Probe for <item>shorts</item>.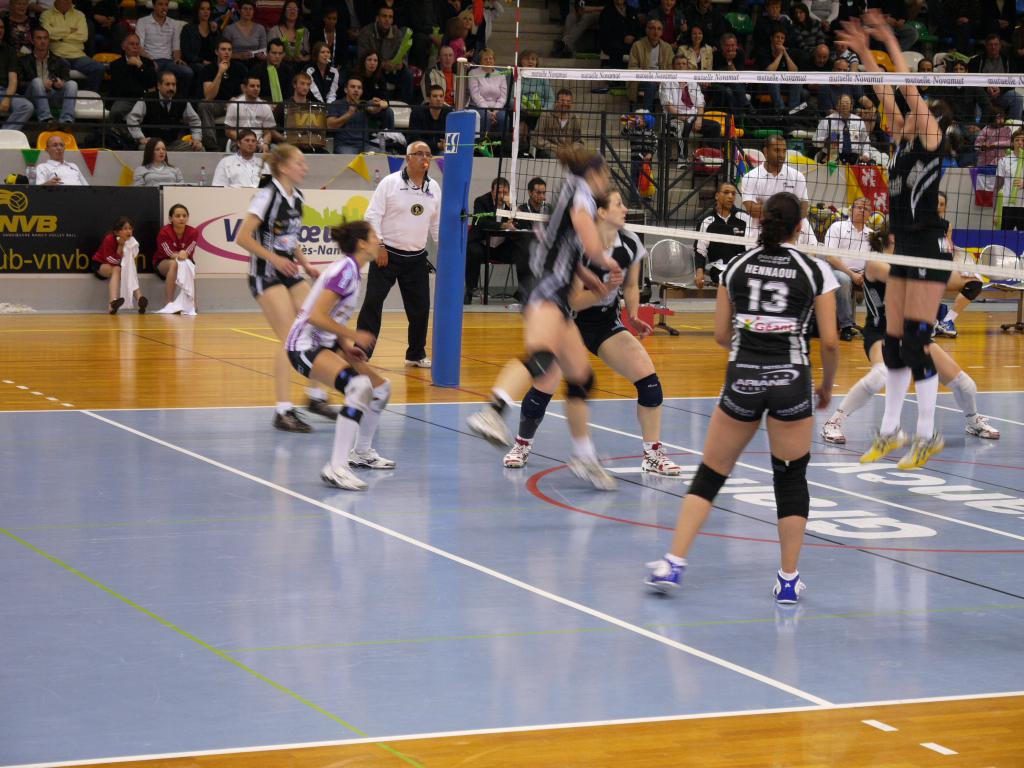
Probe result: x1=886, y1=232, x2=952, y2=288.
